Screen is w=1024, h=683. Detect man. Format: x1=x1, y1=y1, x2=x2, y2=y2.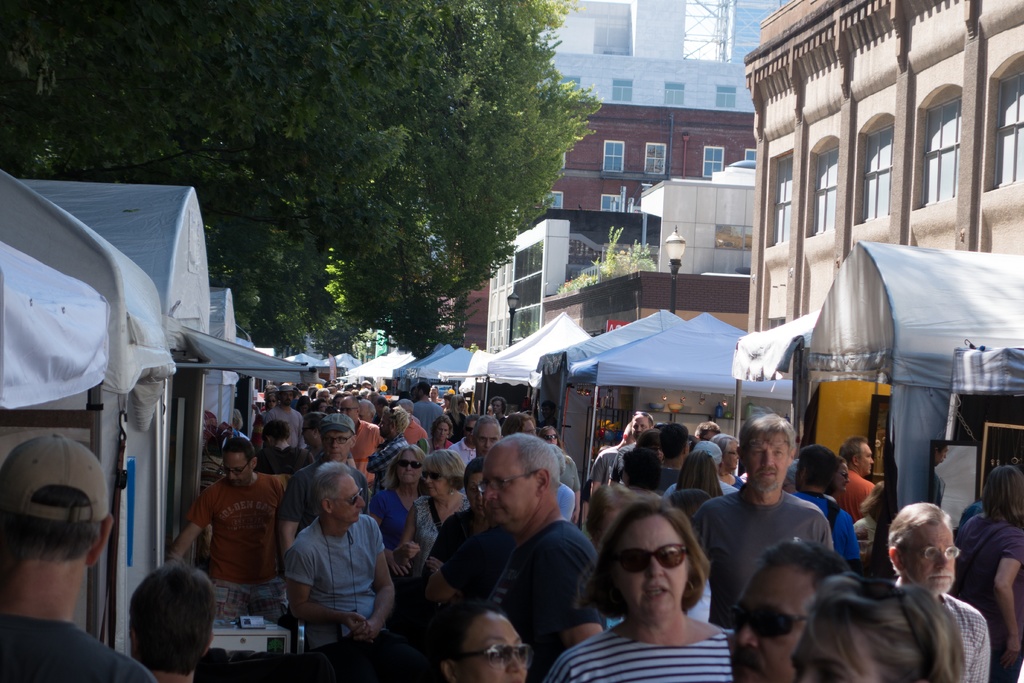
x1=266, y1=383, x2=305, y2=449.
